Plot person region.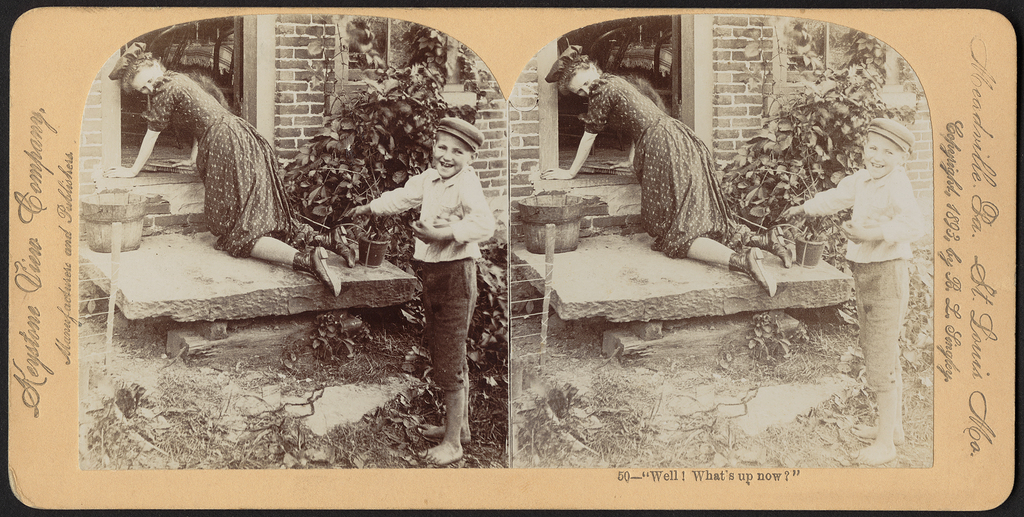
Plotted at (379,104,497,450).
